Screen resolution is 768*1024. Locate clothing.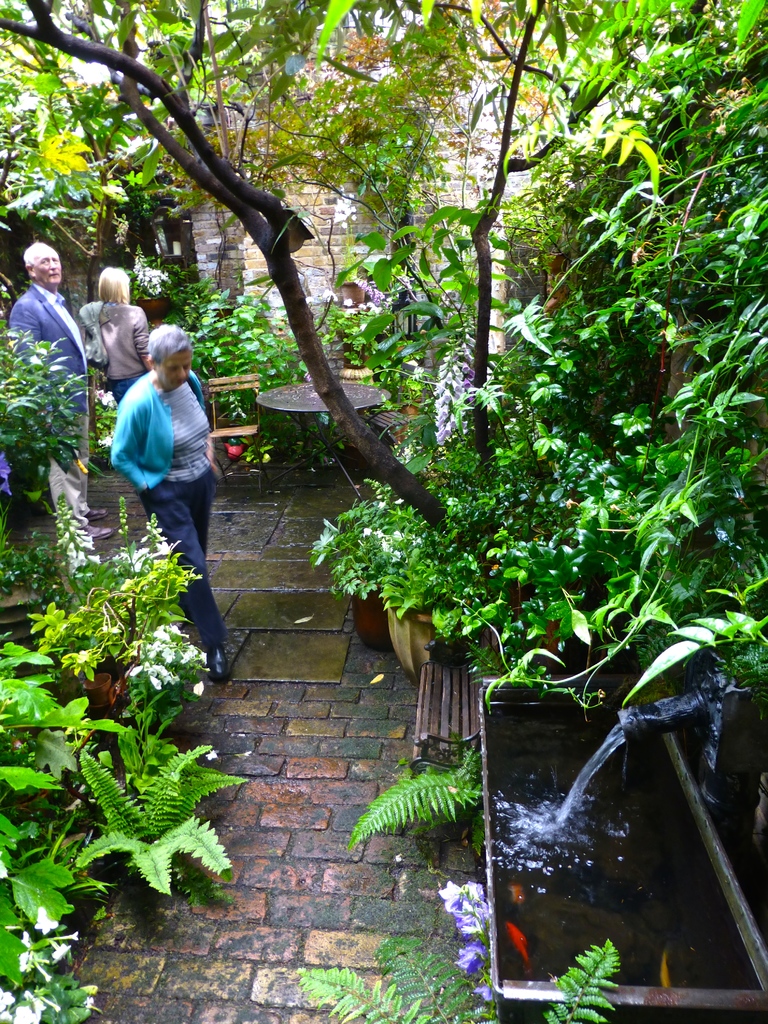
bbox(107, 368, 219, 659).
